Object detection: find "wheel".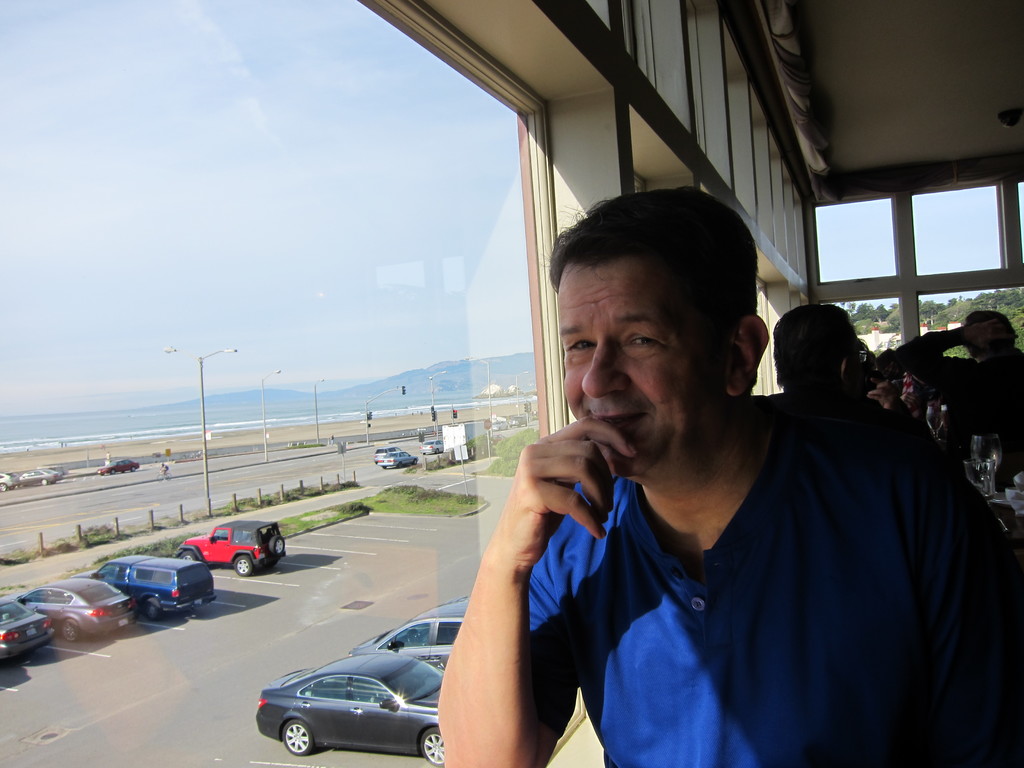
{"left": 422, "top": 453, "right": 426, "bottom": 456}.
